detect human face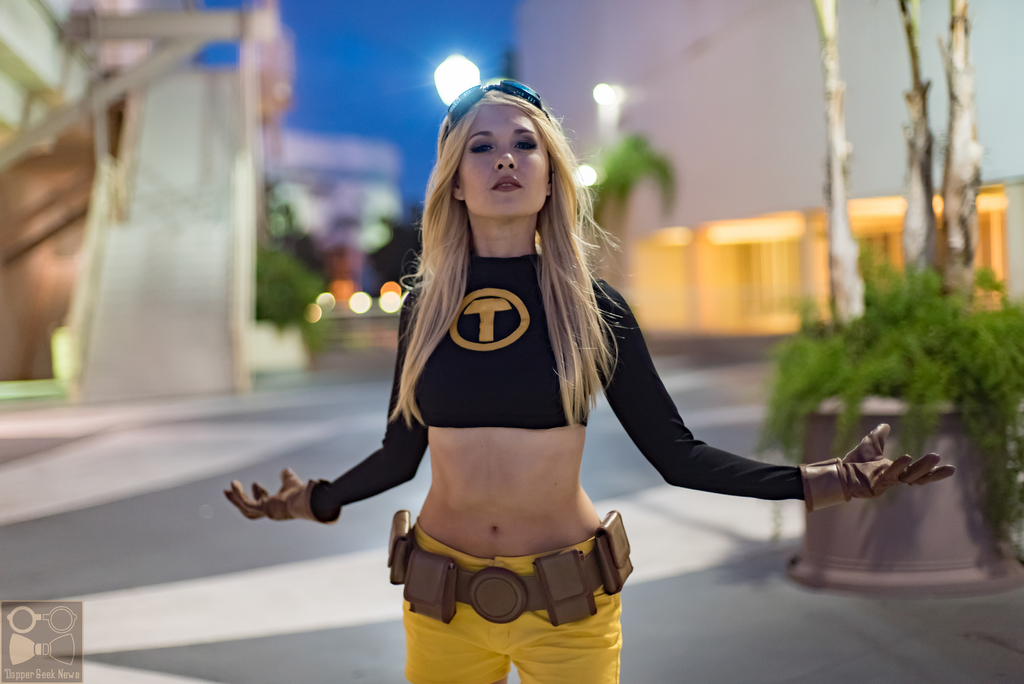
crop(458, 102, 550, 221)
